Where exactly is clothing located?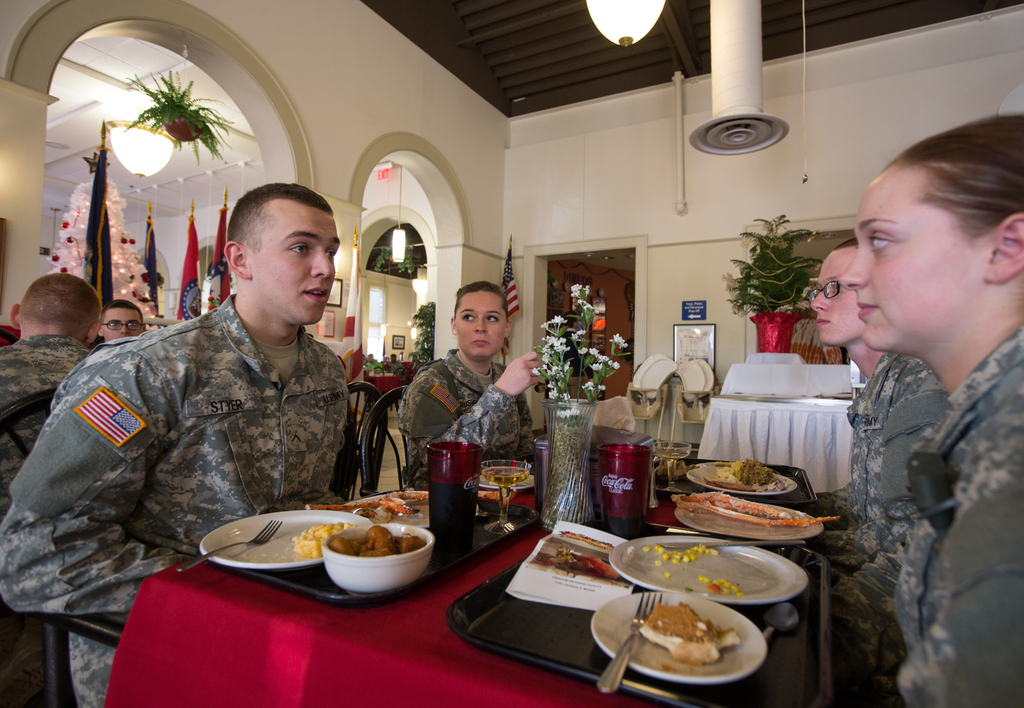
Its bounding box is [x1=821, y1=360, x2=945, y2=511].
